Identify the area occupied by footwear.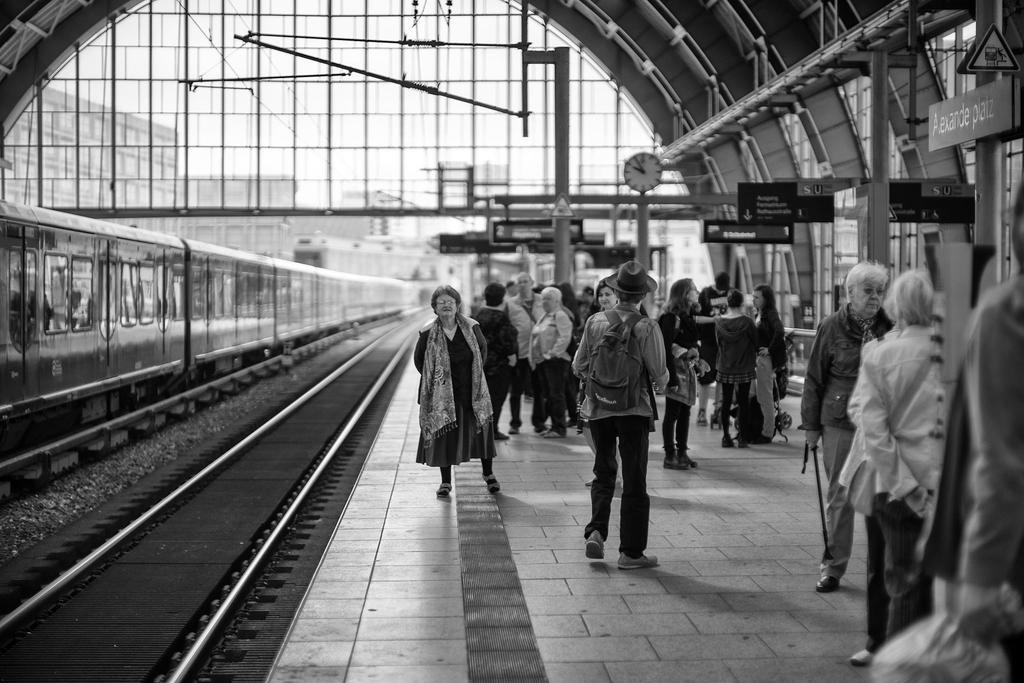
Area: locate(619, 551, 657, 566).
